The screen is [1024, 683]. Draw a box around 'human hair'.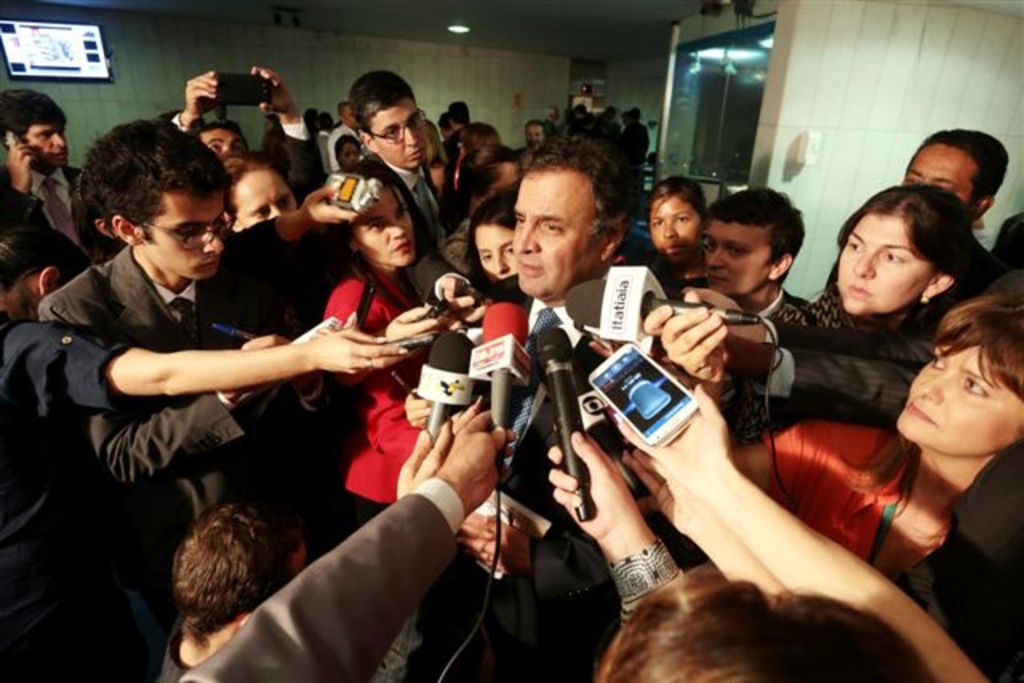
x1=838 y1=291 x2=1022 y2=505.
